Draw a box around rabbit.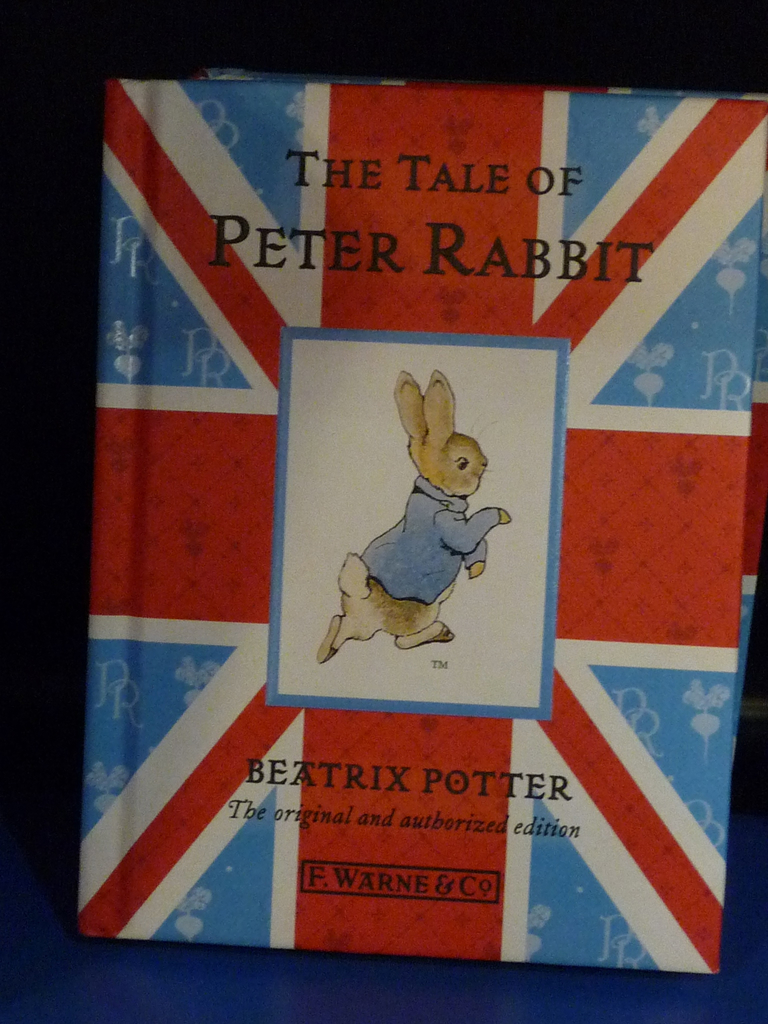
[x1=318, y1=369, x2=514, y2=664].
